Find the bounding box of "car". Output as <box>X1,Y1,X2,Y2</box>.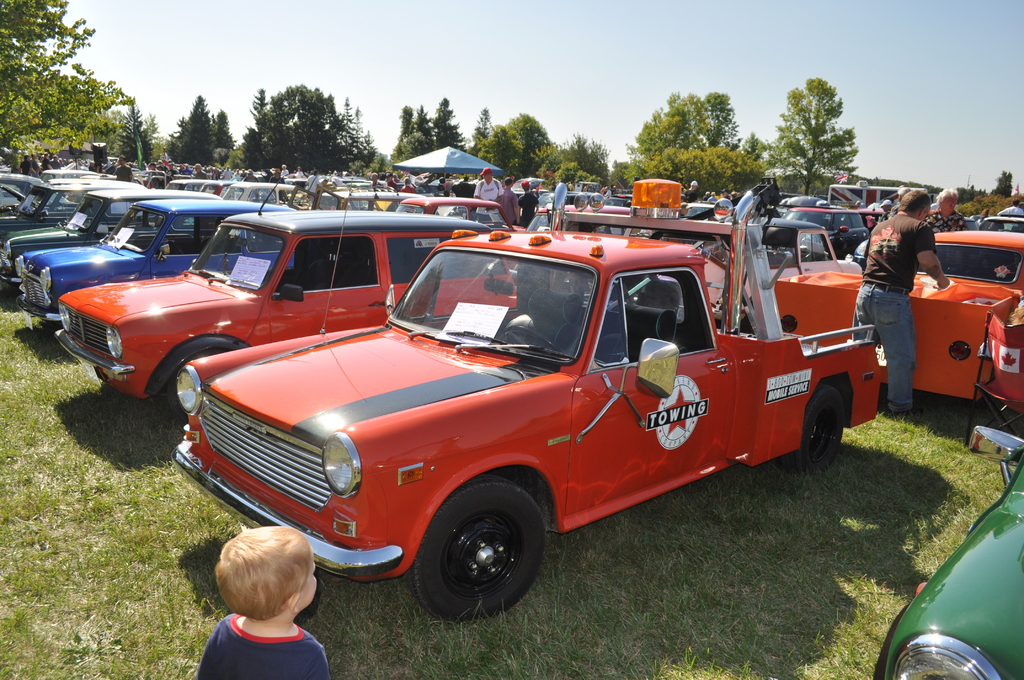
<box>875,434,1023,679</box>.
